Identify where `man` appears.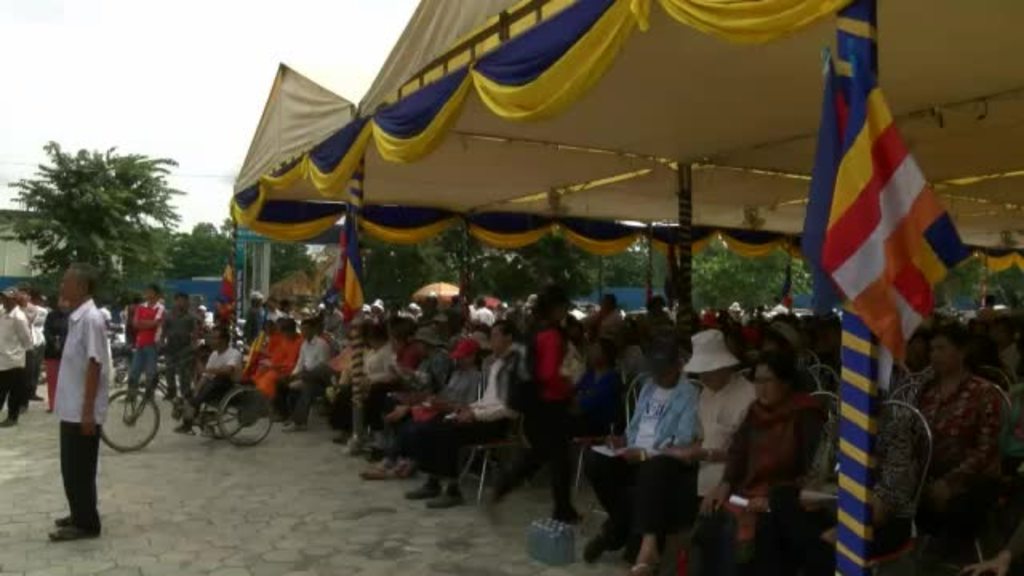
Appears at 16,288,51,414.
